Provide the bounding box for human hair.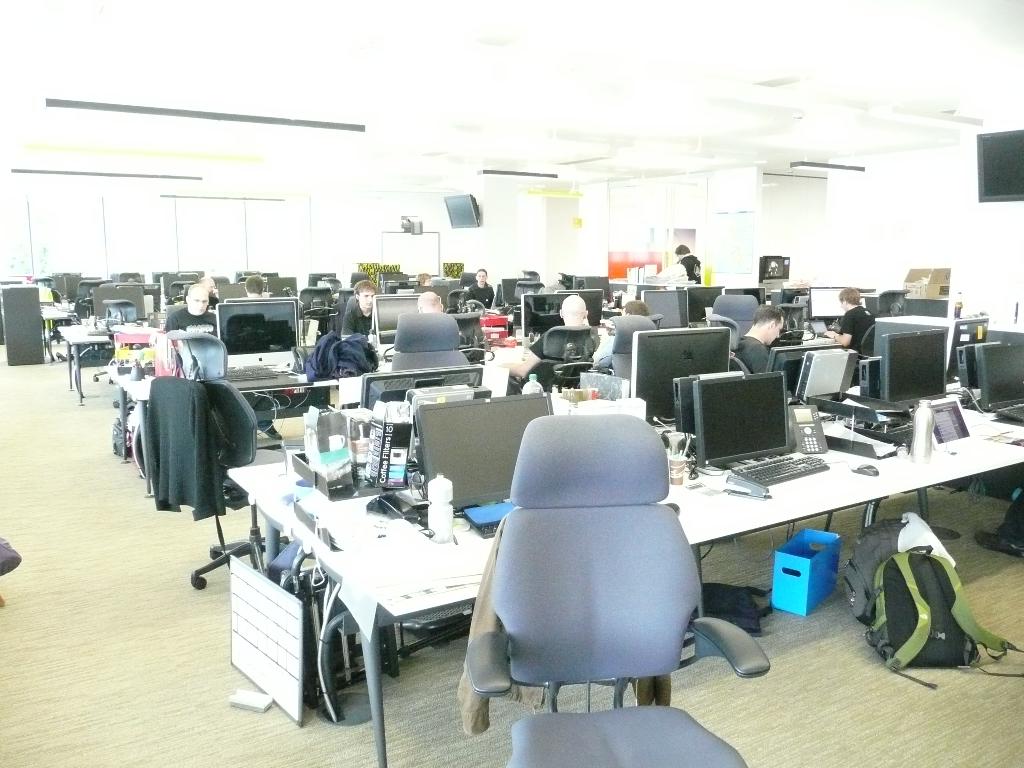
247,276,267,296.
